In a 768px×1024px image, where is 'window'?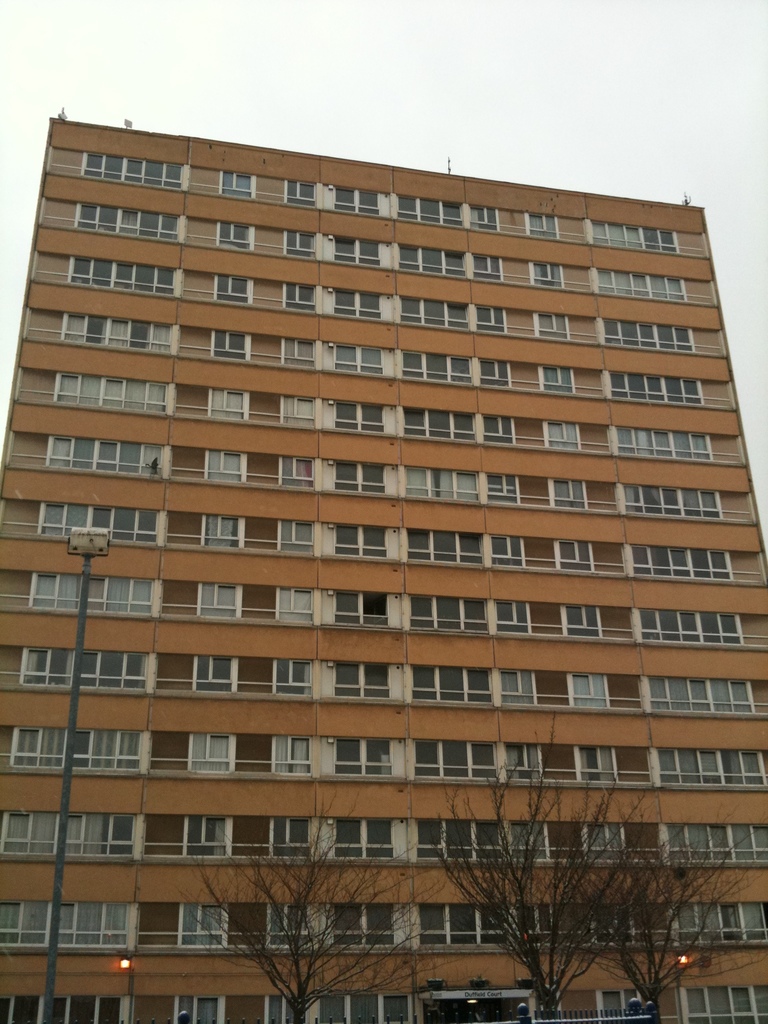
x1=489, y1=477, x2=515, y2=502.
